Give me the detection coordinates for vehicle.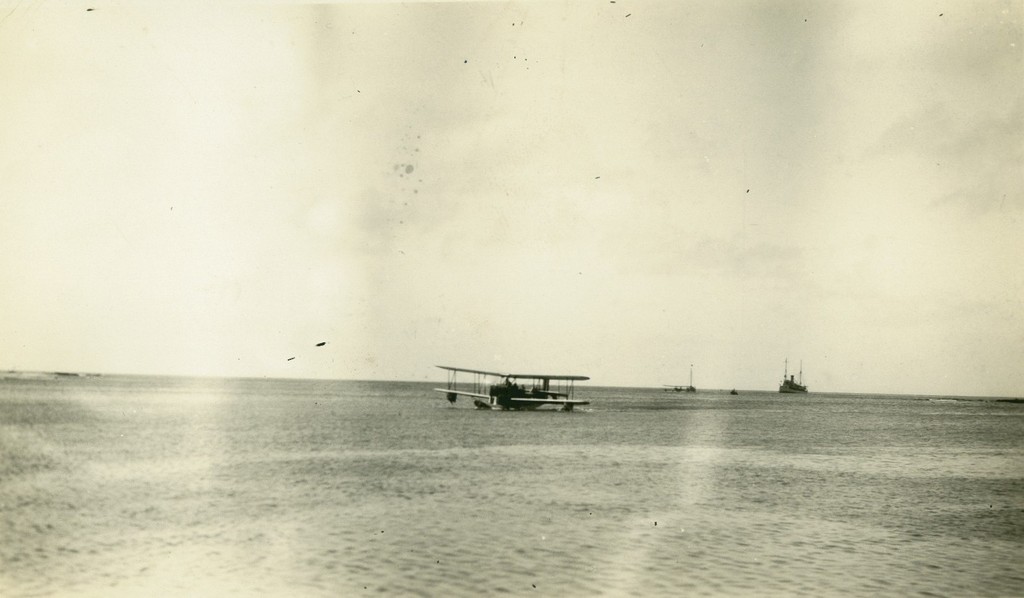
BBox(773, 354, 818, 396).
